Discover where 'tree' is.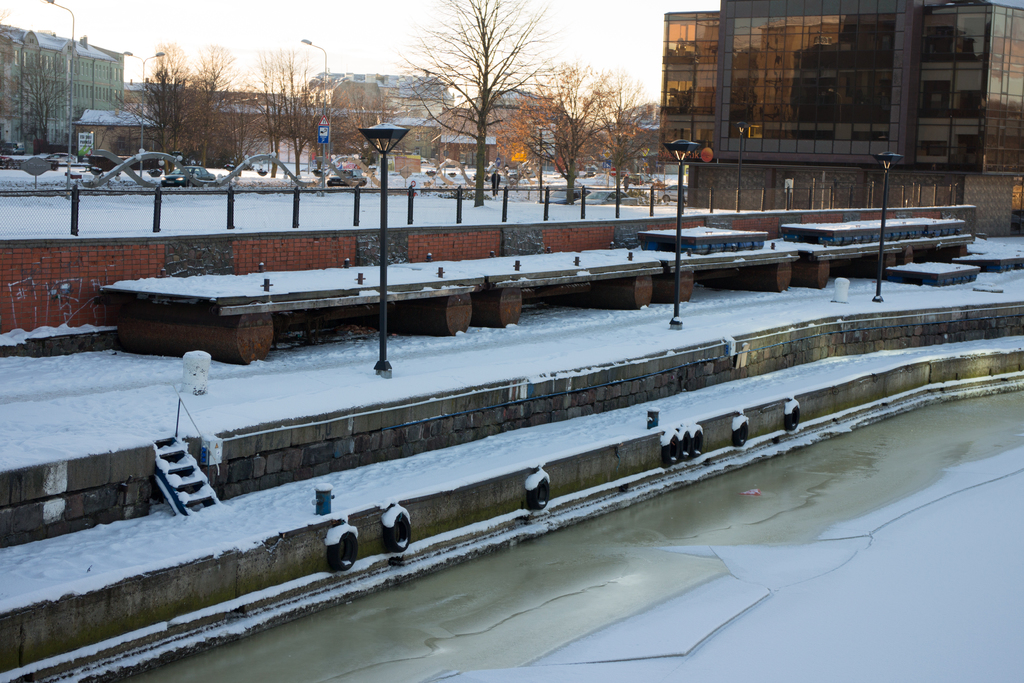
Discovered at BBox(165, 42, 241, 172).
